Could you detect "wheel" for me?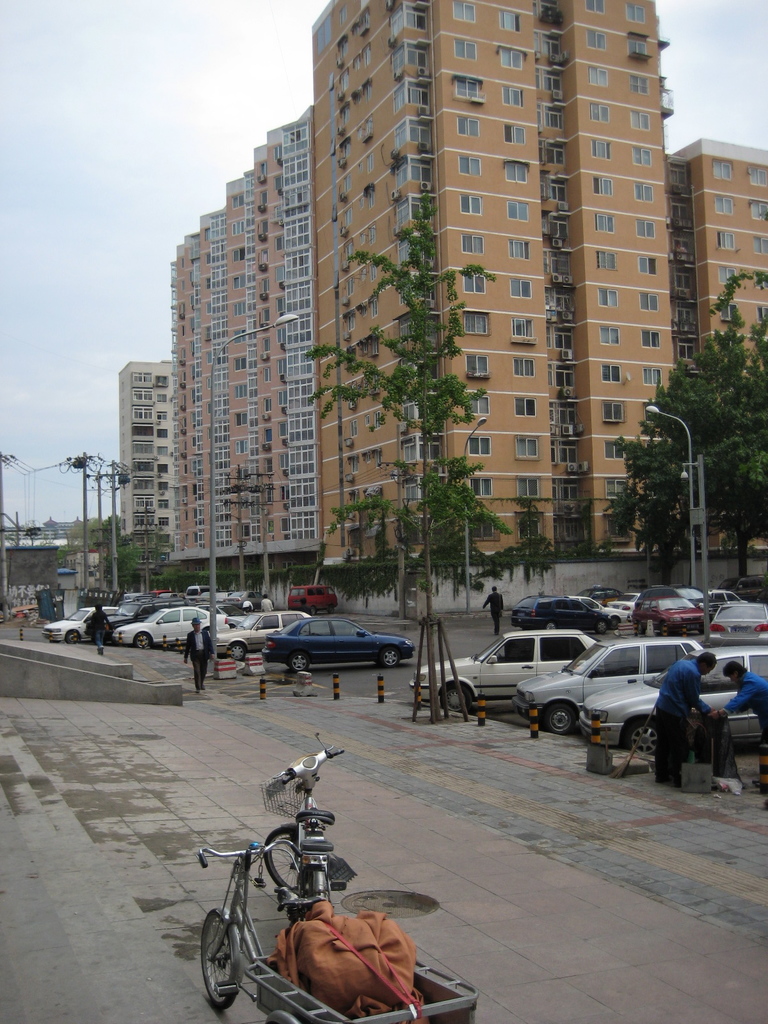
Detection result: crop(625, 721, 662, 758).
